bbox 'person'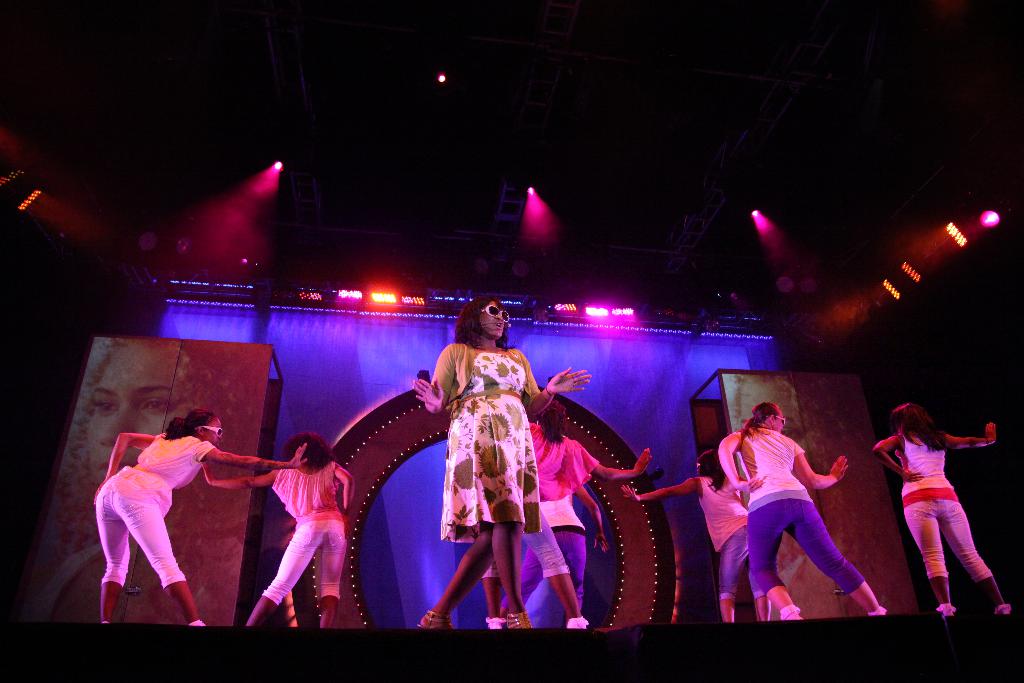
<region>620, 445, 771, 623</region>
